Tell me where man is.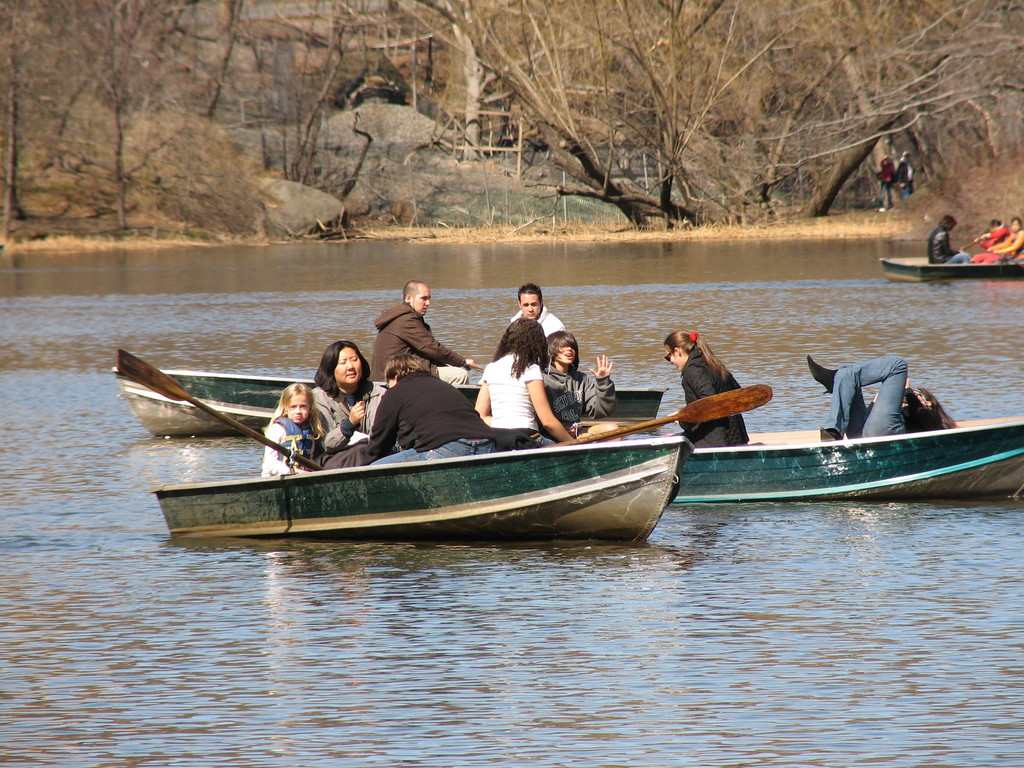
man is at pyautogui.locateOnScreen(505, 288, 572, 342).
